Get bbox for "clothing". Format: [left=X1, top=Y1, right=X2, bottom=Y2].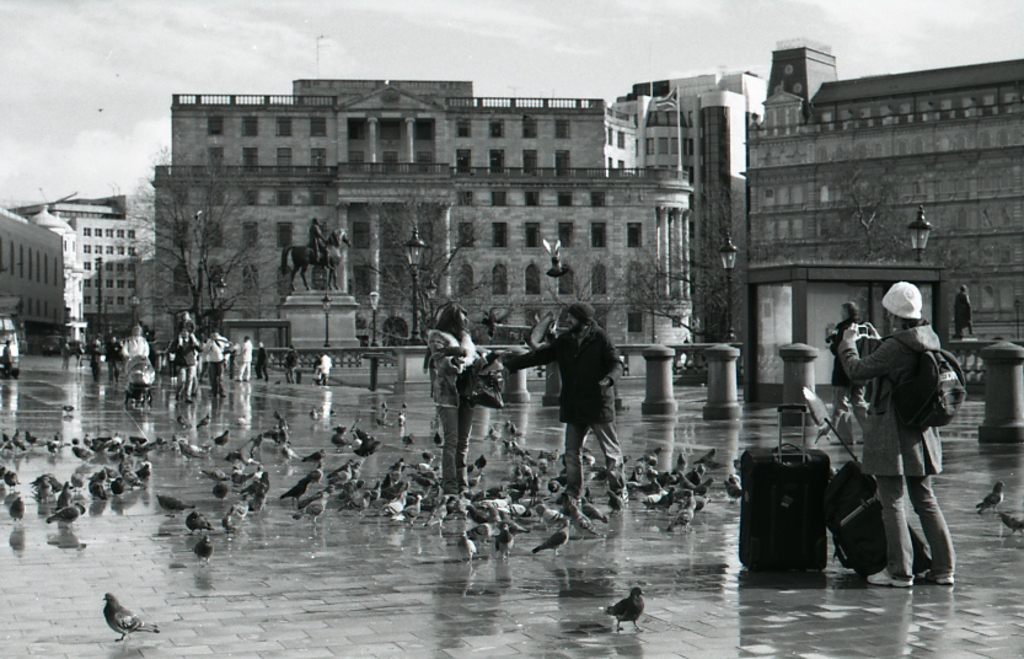
[left=285, top=354, right=294, bottom=376].
